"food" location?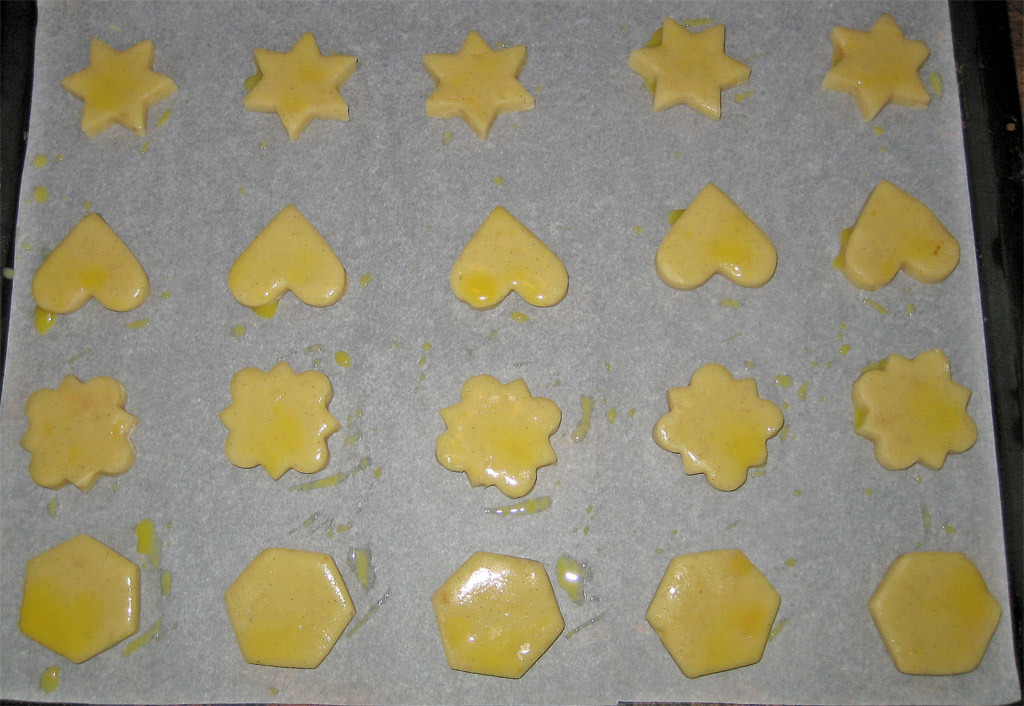
box=[822, 11, 937, 126]
